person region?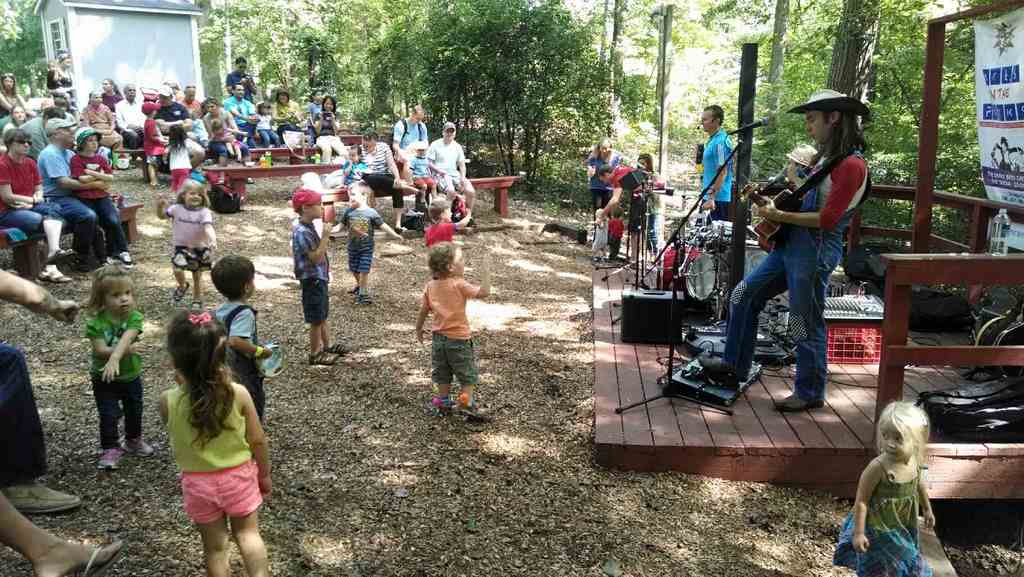
rect(830, 399, 948, 576)
